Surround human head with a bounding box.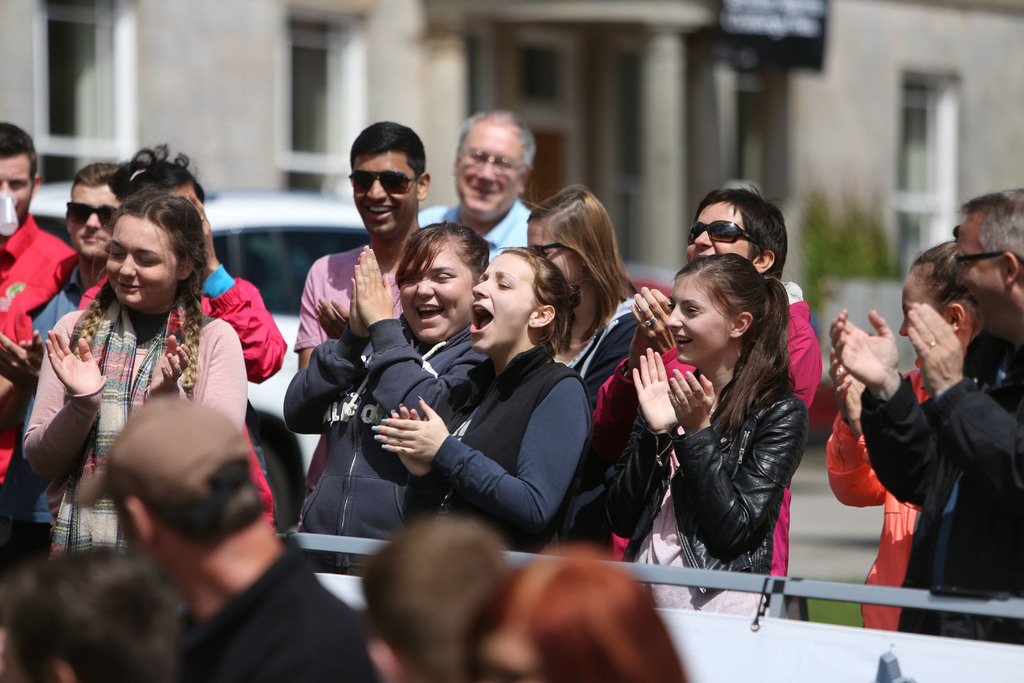
{"x1": 6, "y1": 541, "x2": 184, "y2": 682}.
